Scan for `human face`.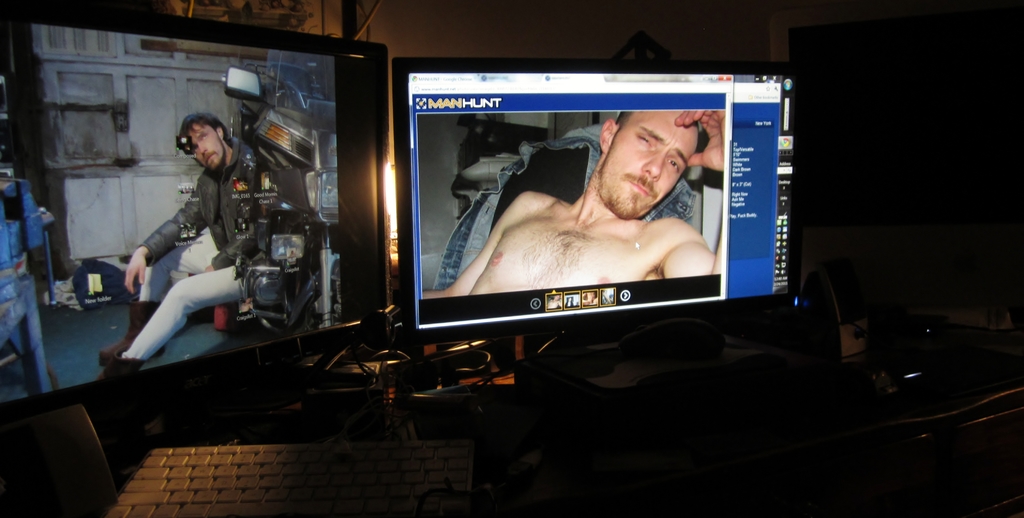
Scan result: box=[182, 120, 230, 166].
